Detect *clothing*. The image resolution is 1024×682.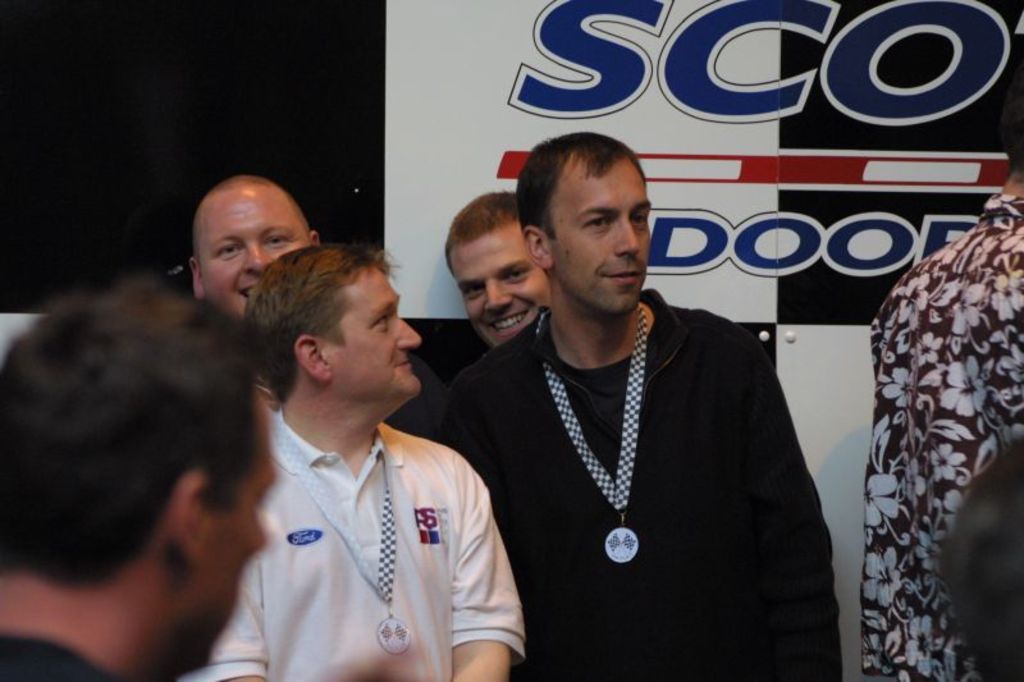
box=[197, 406, 524, 681].
